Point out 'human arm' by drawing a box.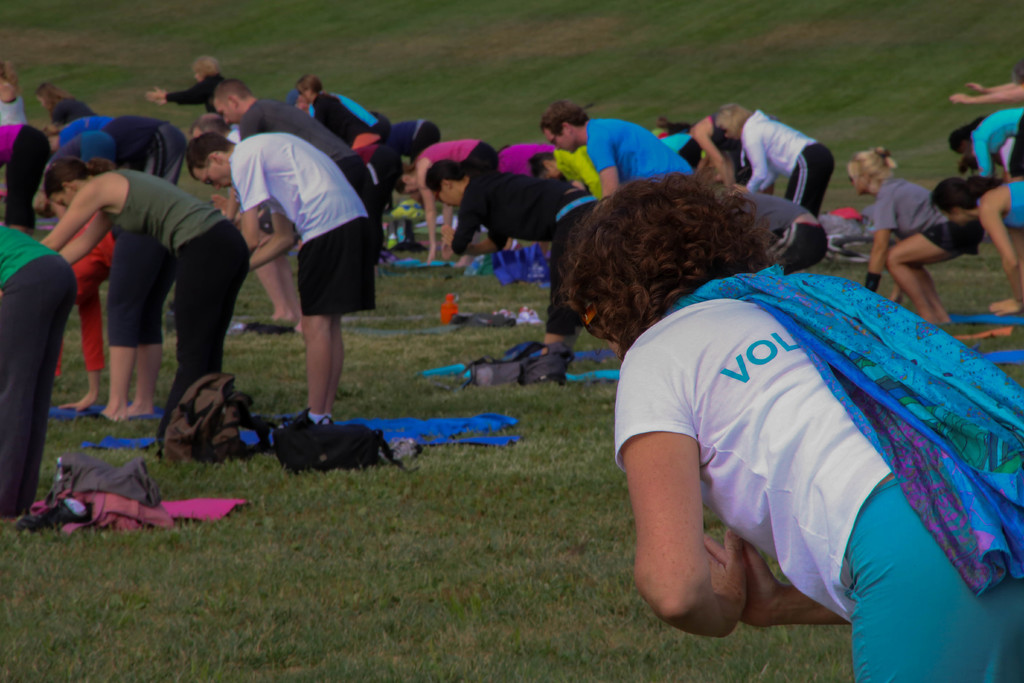
left=207, top=131, right=260, bottom=243.
